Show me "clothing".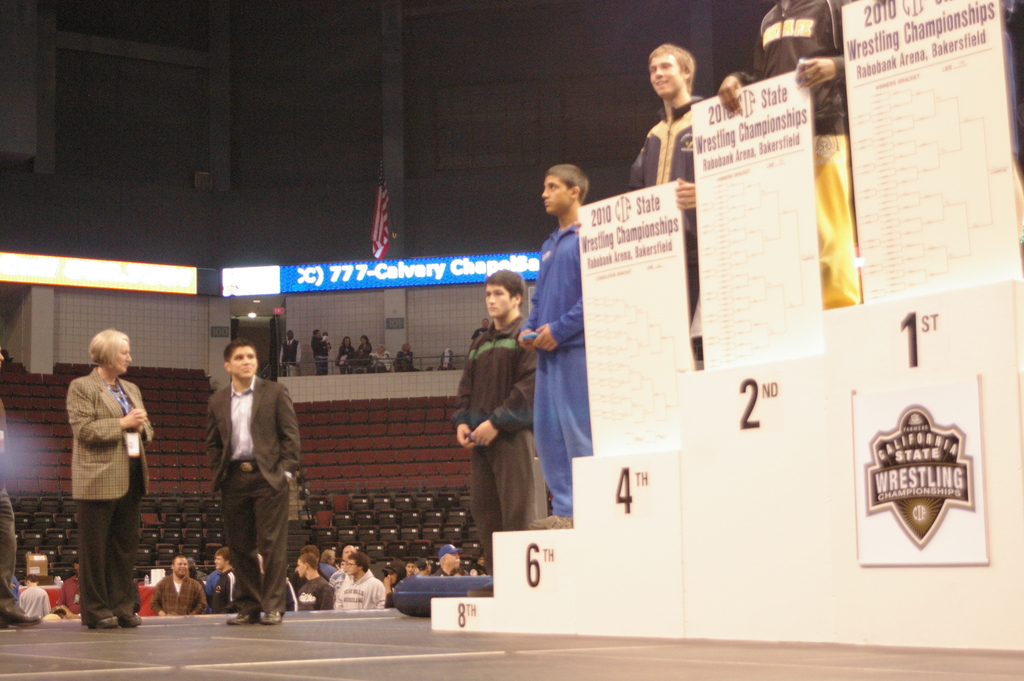
"clothing" is here: [x1=454, y1=321, x2=548, y2=577].
